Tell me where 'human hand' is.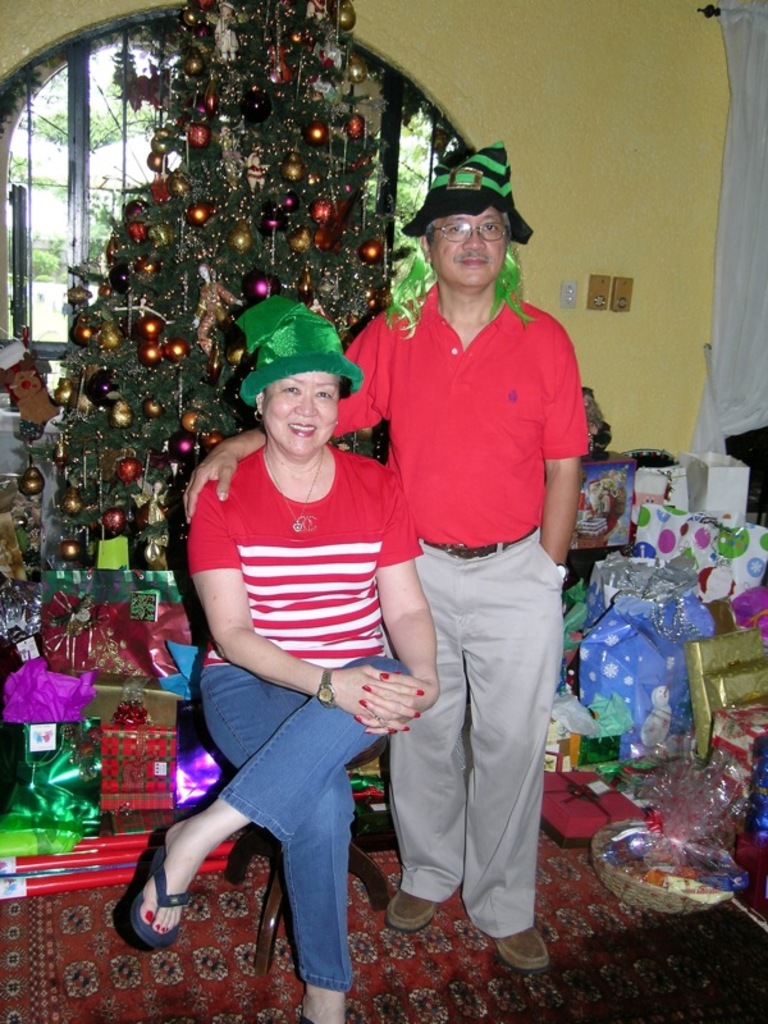
'human hand' is at box(328, 662, 428, 732).
